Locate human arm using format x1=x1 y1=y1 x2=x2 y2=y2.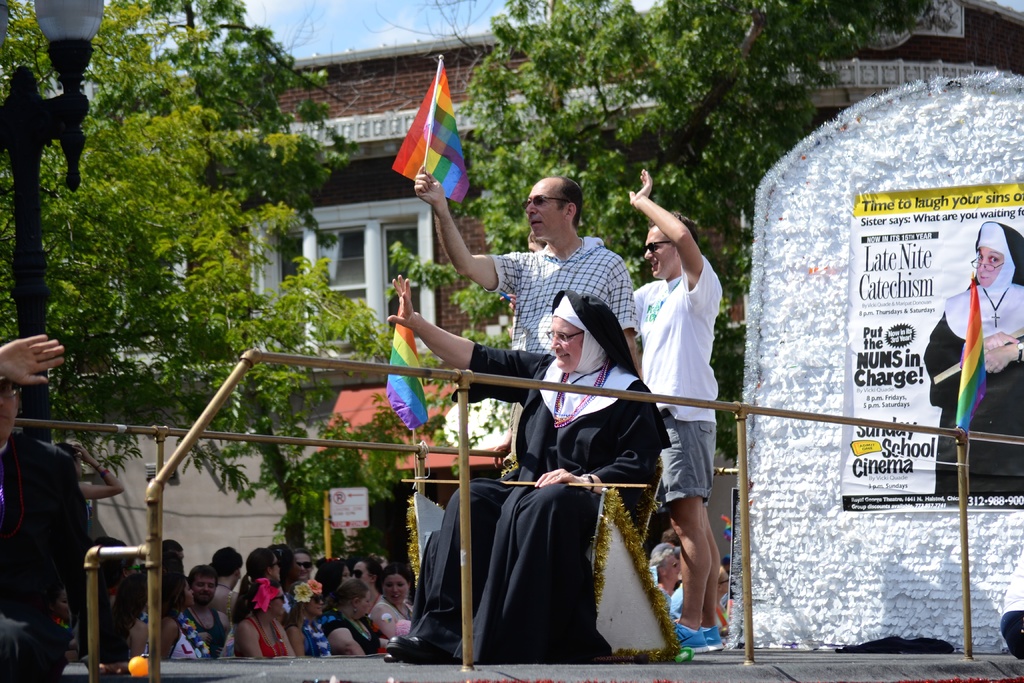
x1=0 y1=326 x2=69 y2=388.
